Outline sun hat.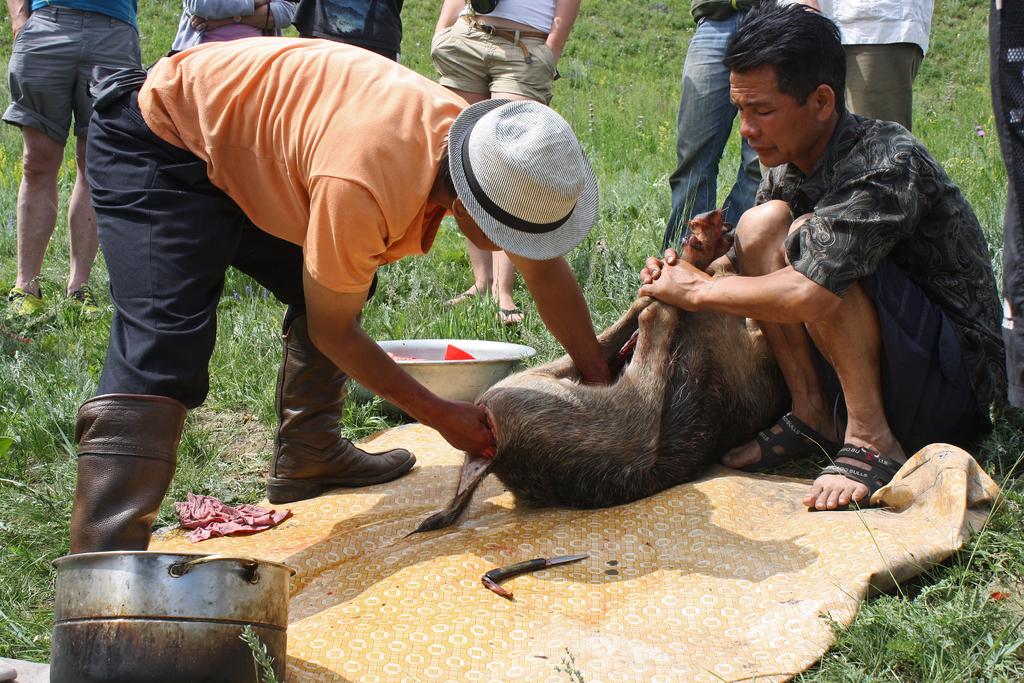
Outline: 449, 101, 609, 257.
